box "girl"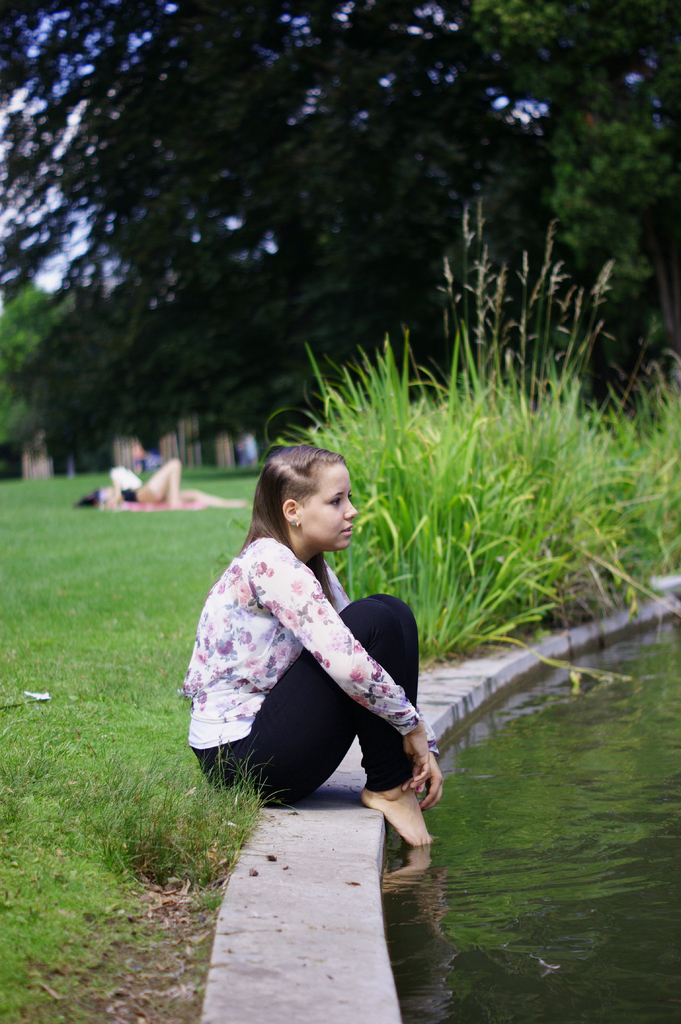
[74,461,242,504]
